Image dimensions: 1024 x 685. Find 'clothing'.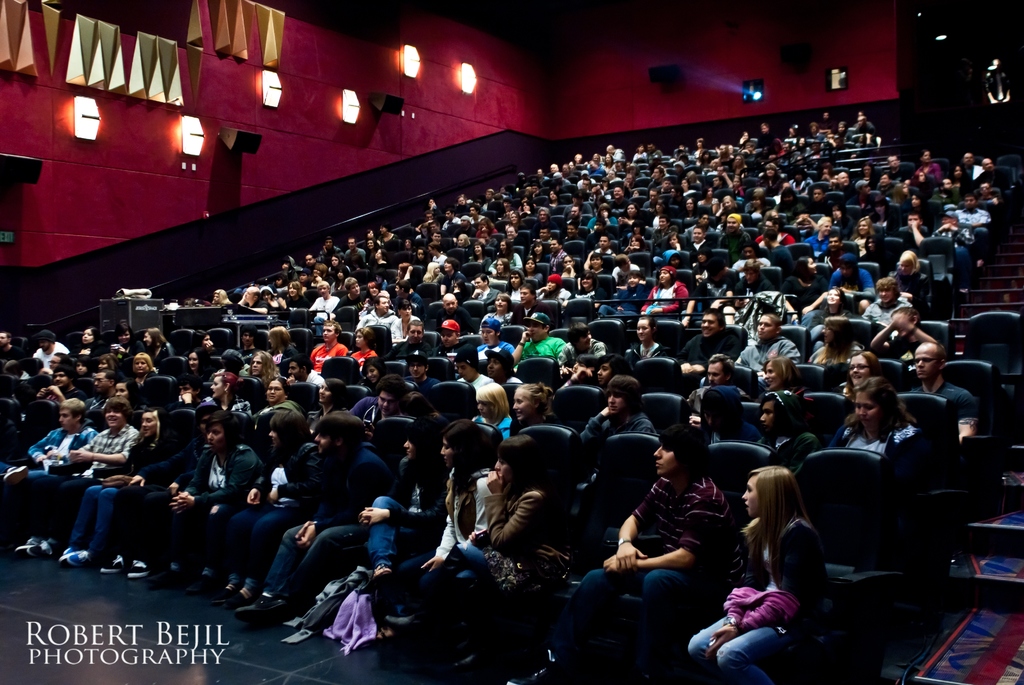
(left=568, top=470, right=749, bottom=684).
